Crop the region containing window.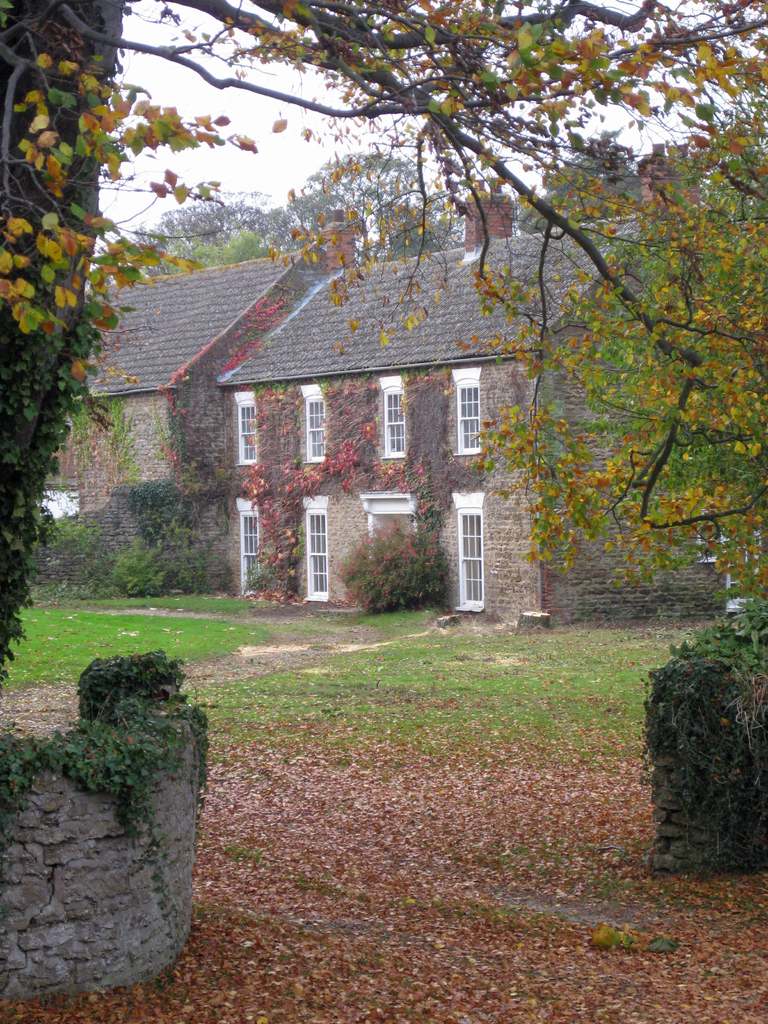
Crop region: 235, 497, 262, 595.
